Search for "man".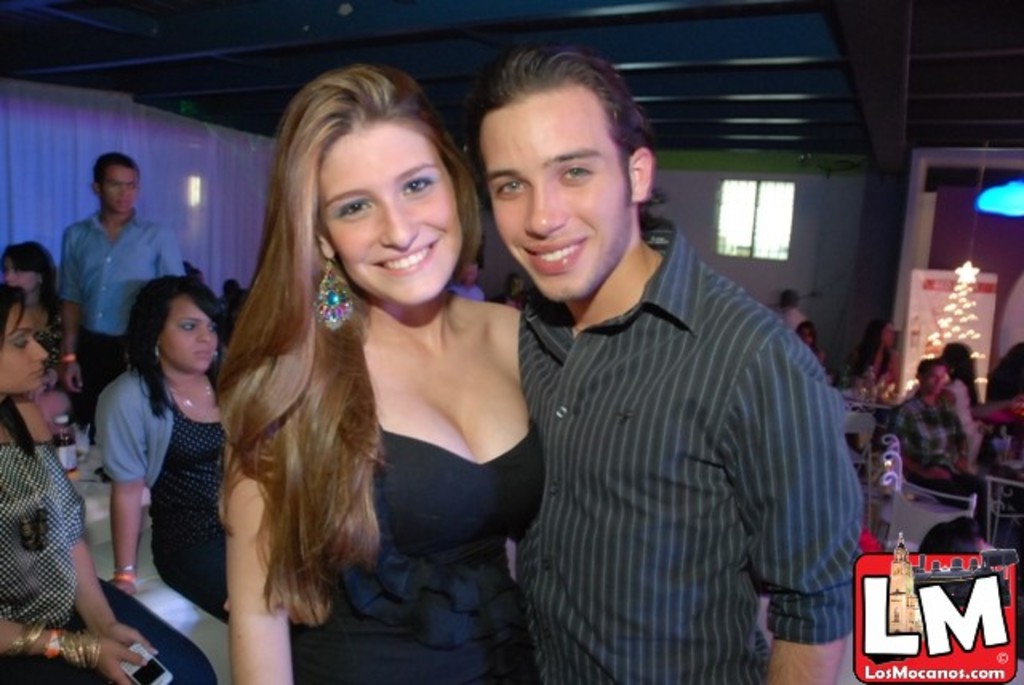
Found at bbox(61, 152, 189, 443).
